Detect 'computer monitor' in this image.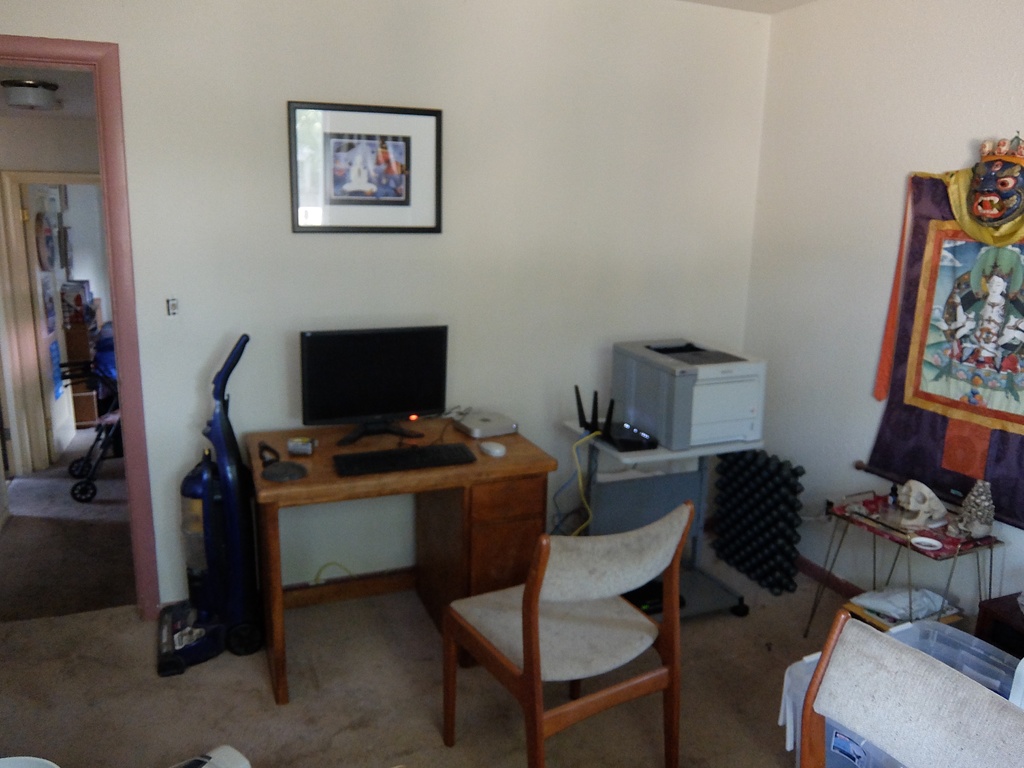
Detection: {"x1": 292, "y1": 317, "x2": 451, "y2": 450}.
